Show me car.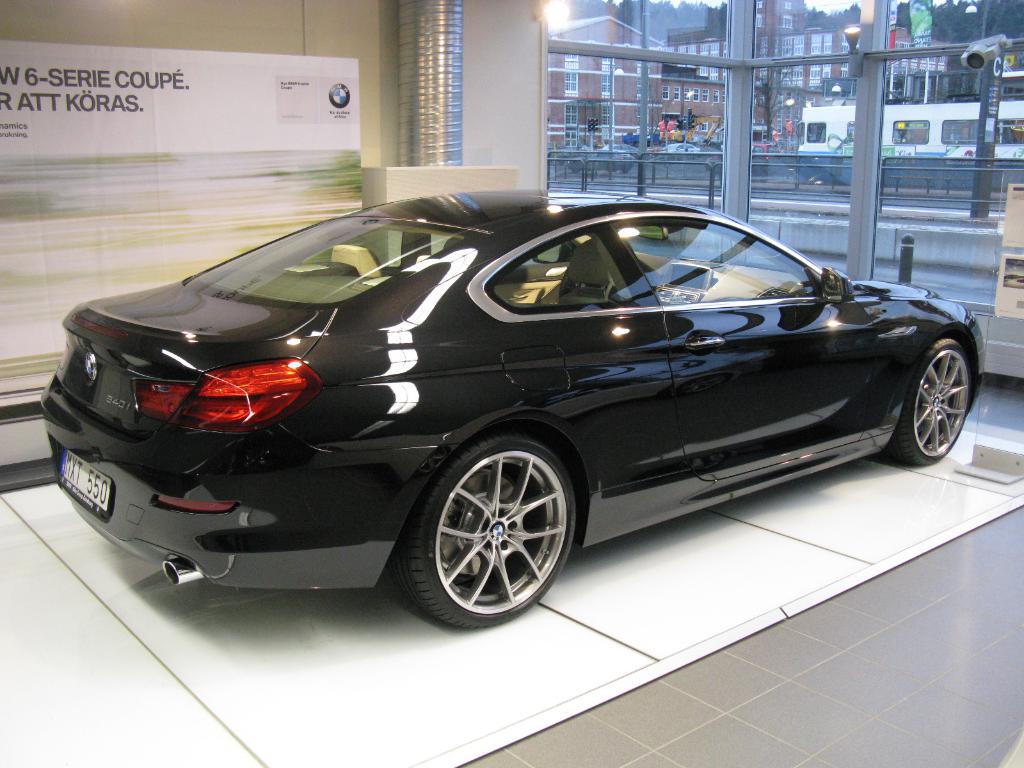
car is here: l=602, t=144, r=639, b=163.
